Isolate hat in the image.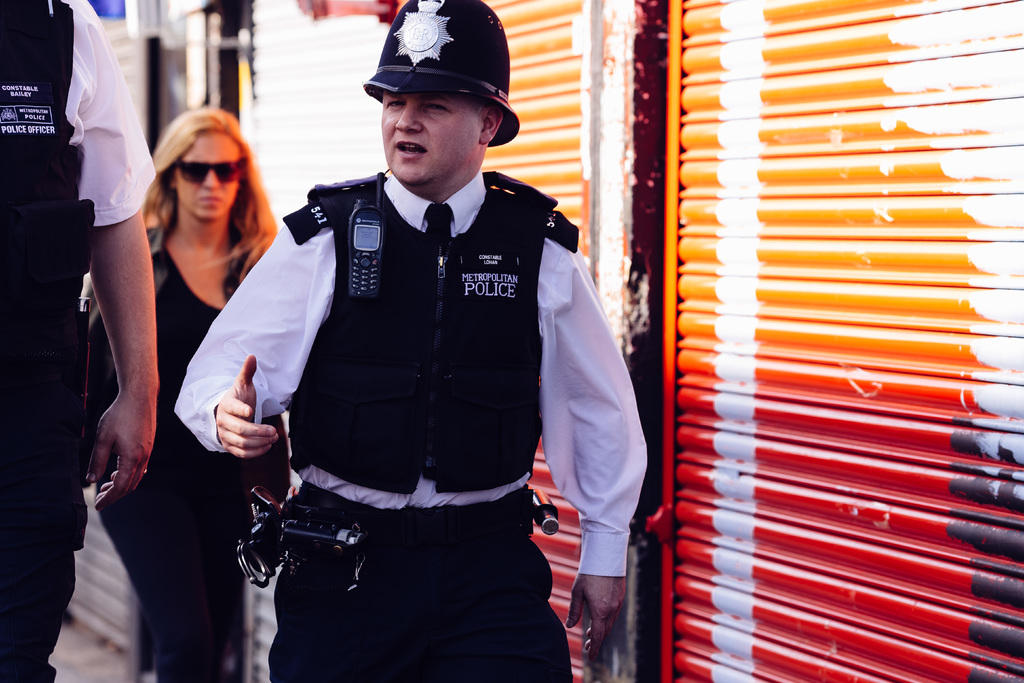
Isolated region: {"x1": 363, "y1": 0, "x2": 523, "y2": 145}.
